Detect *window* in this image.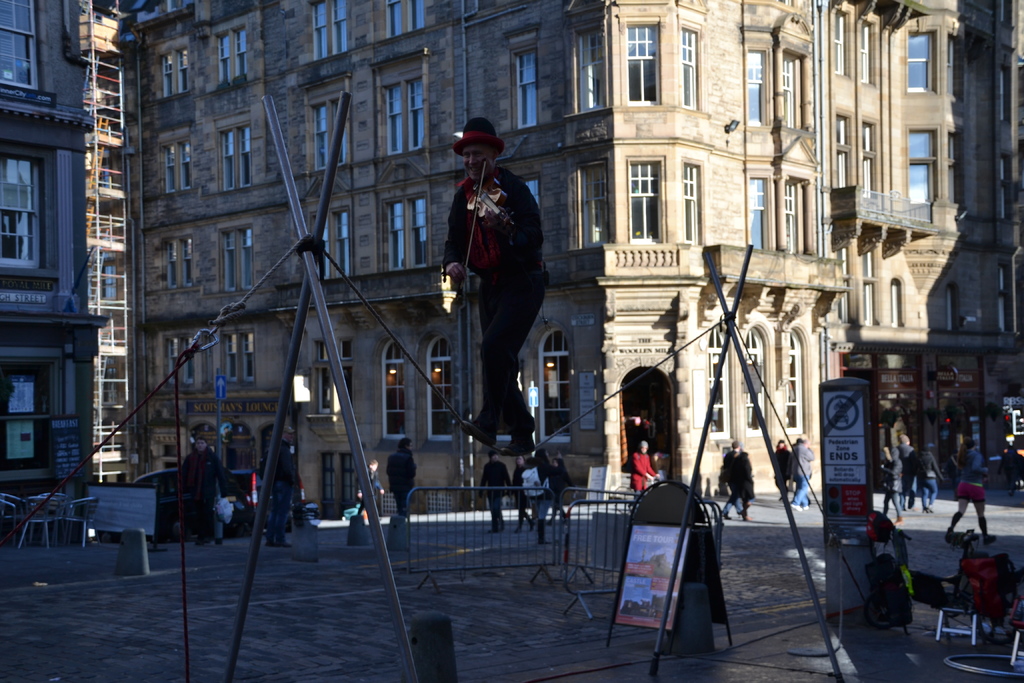
Detection: <bbox>383, 195, 431, 273</bbox>.
